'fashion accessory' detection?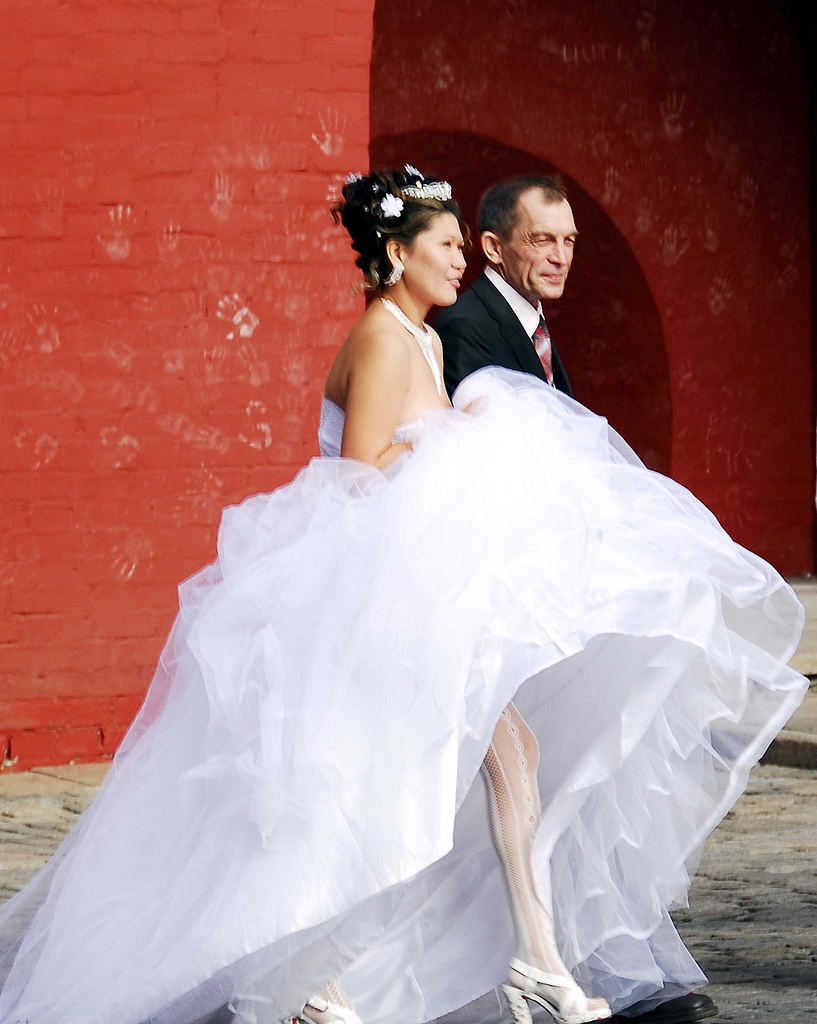
<region>289, 998, 361, 1023</region>
